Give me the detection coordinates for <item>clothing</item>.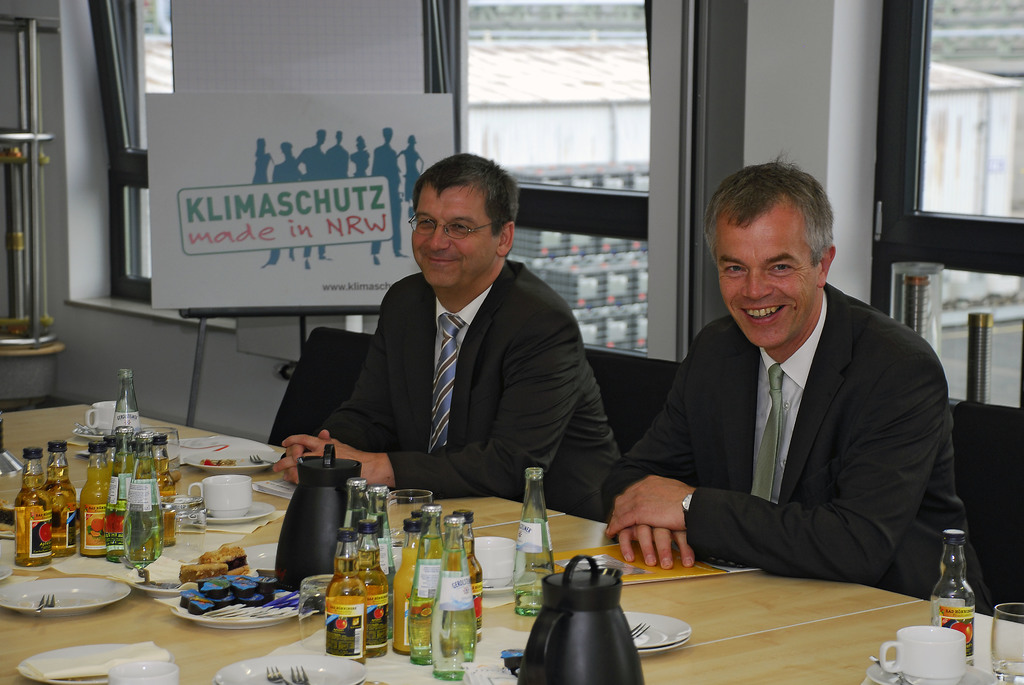
detection(619, 281, 997, 610).
